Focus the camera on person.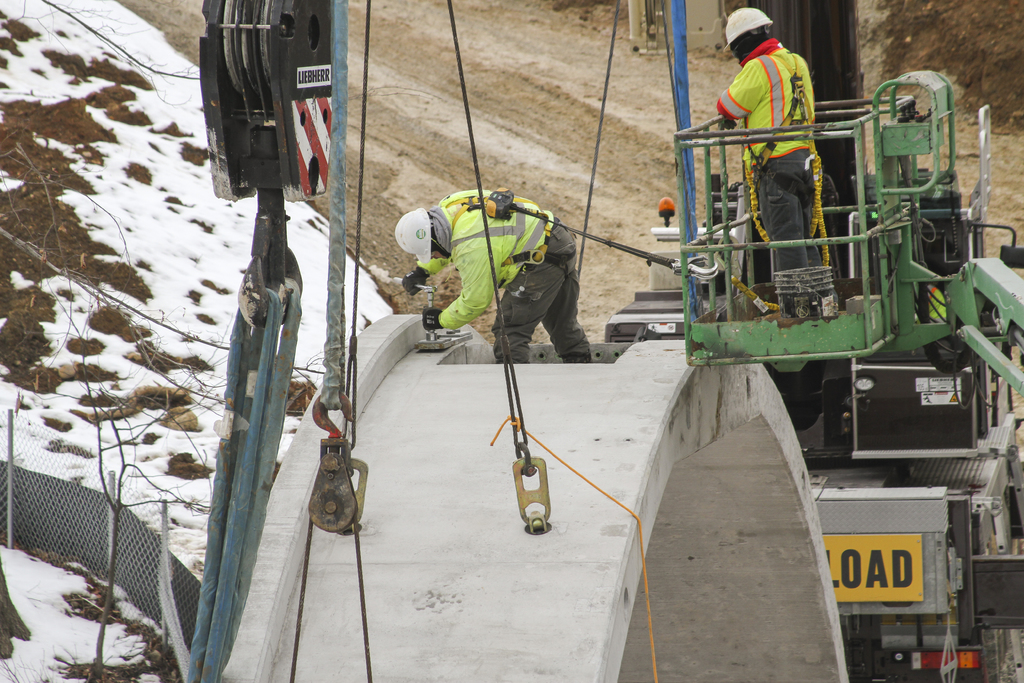
Focus region: (left=711, top=4, right=841, bottom=327).
